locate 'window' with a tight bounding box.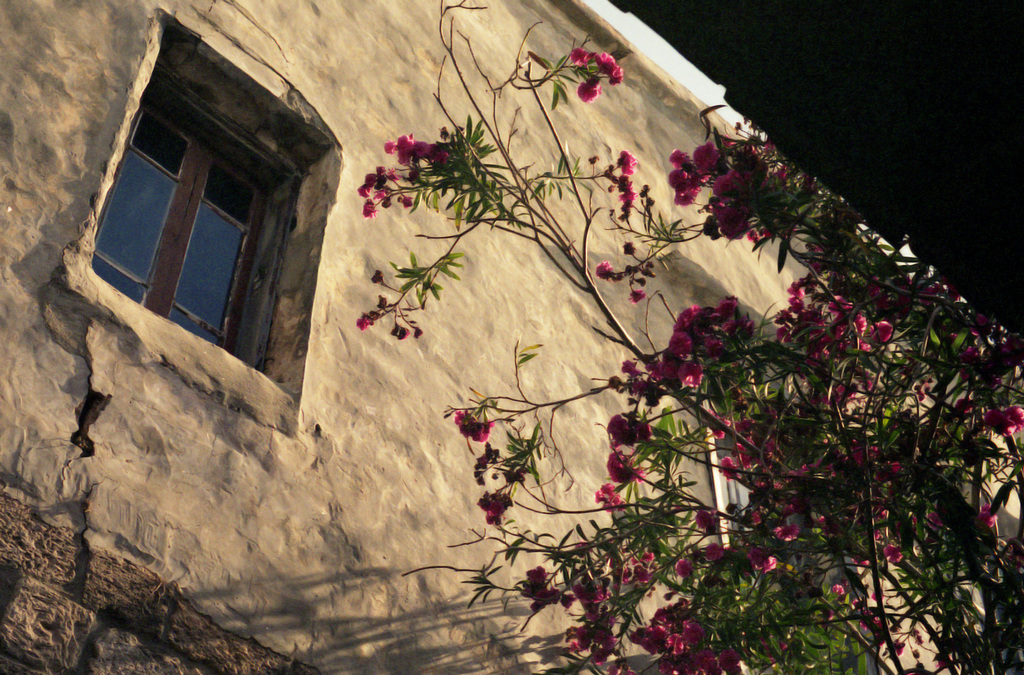
bbox=[97, 63, 300, 325].
